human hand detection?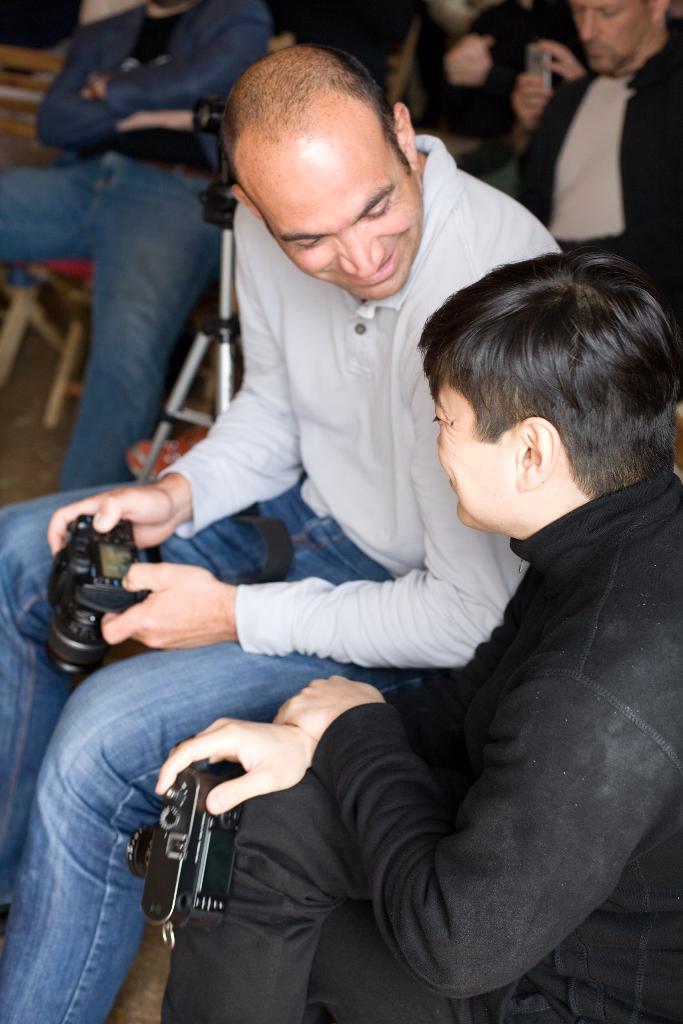
(165,717,345,835)
